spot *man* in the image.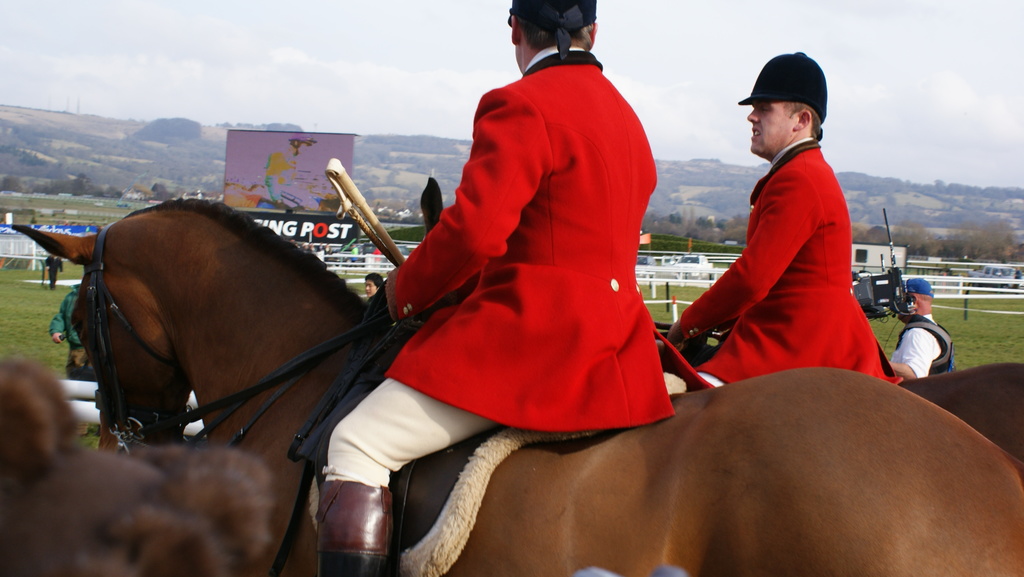
*man* found at 895,282,958,380.
